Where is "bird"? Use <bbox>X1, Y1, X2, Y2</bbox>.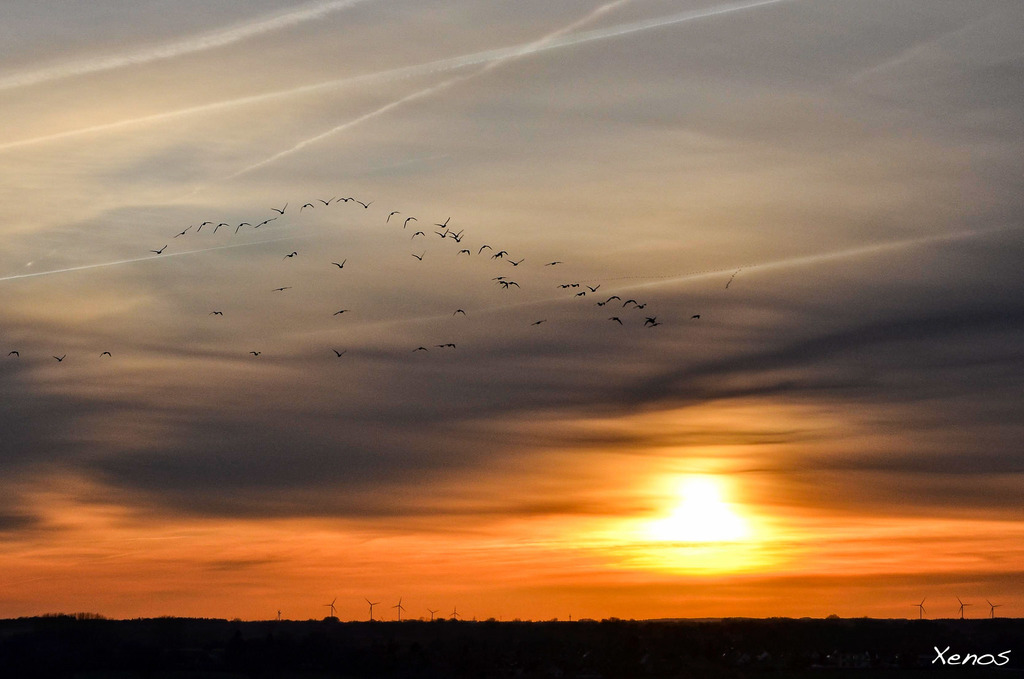
<bbox>145, 189, 707, 368</bbox>.
